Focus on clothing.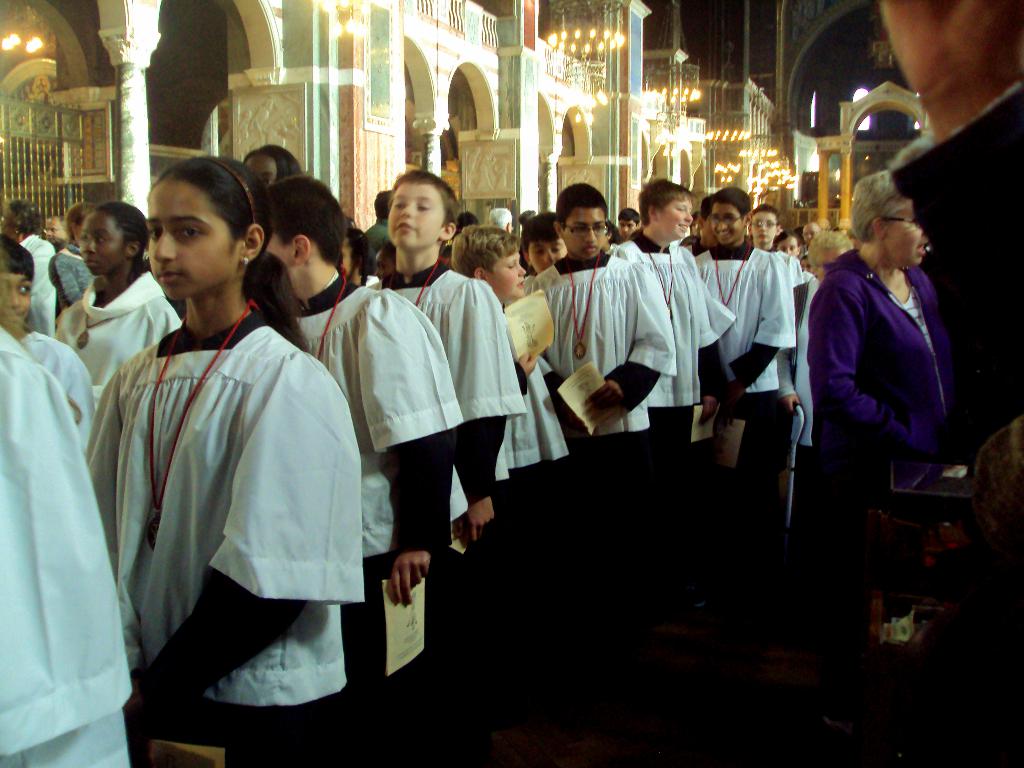
Focused at x1=18 y1=336 x2=95 y2=470.
